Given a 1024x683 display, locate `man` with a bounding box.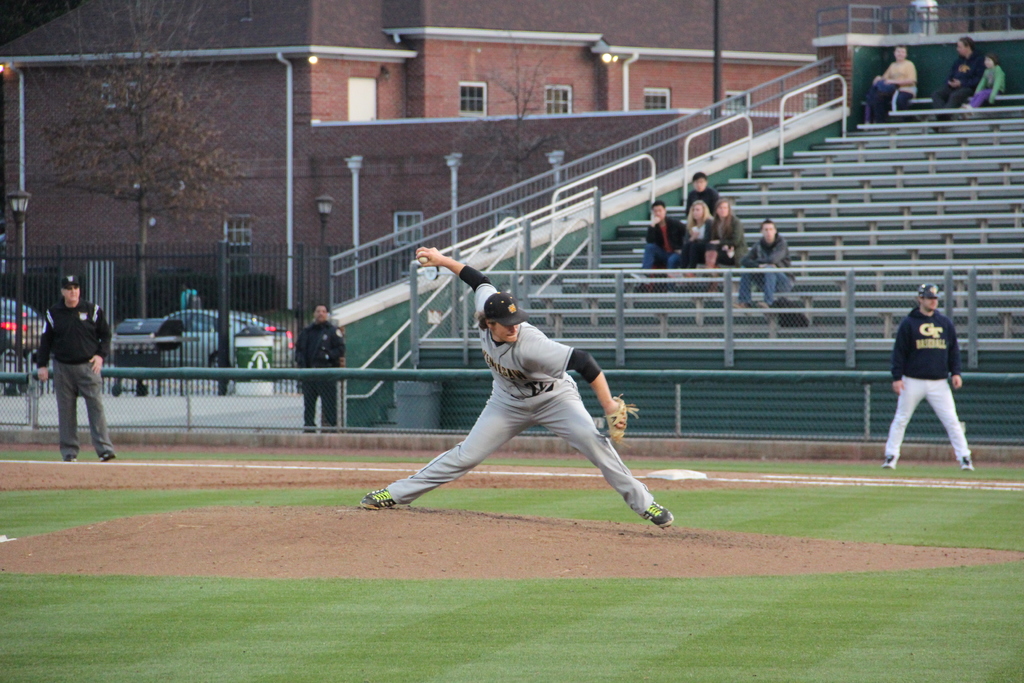
Located: [684, 168, 723, 216].
